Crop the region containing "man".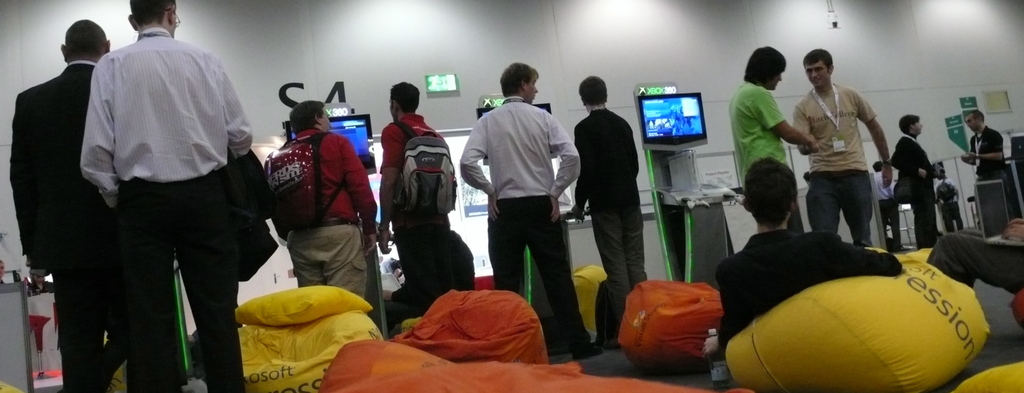
Crop region: {"x1": 729, "y1": 45, "x2": 817, "y2": 233}.
